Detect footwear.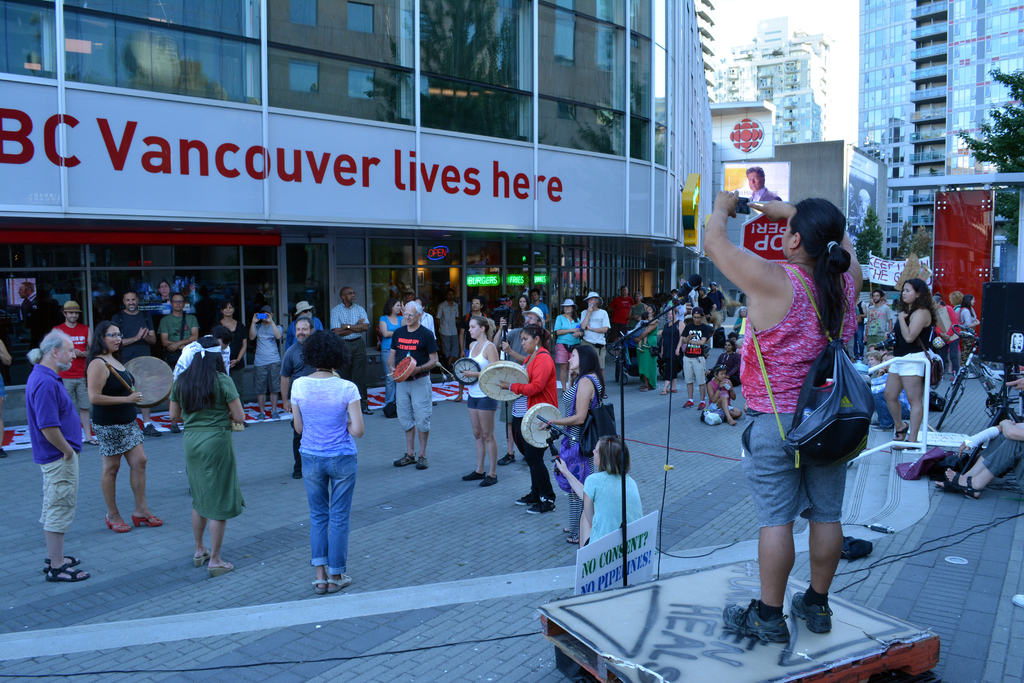
Detected at rect(696, 402, 709, 410).
